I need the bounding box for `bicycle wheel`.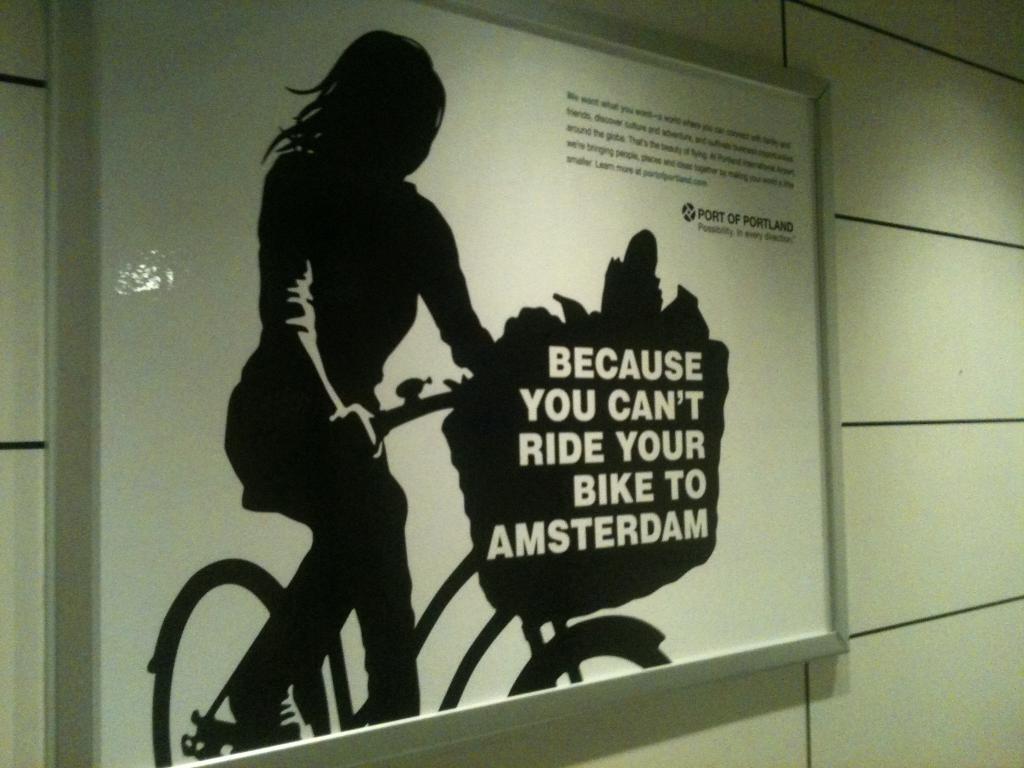
Here it is: (x1=149, y1=557, x2=332, y2=767).
